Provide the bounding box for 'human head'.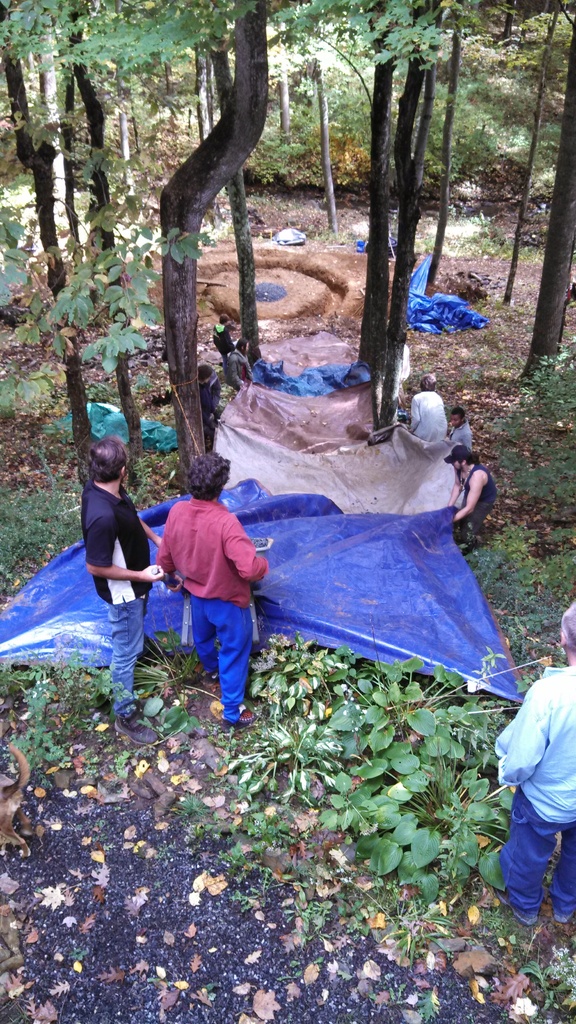
(left=90, top=435, right=128, bottom=485).
